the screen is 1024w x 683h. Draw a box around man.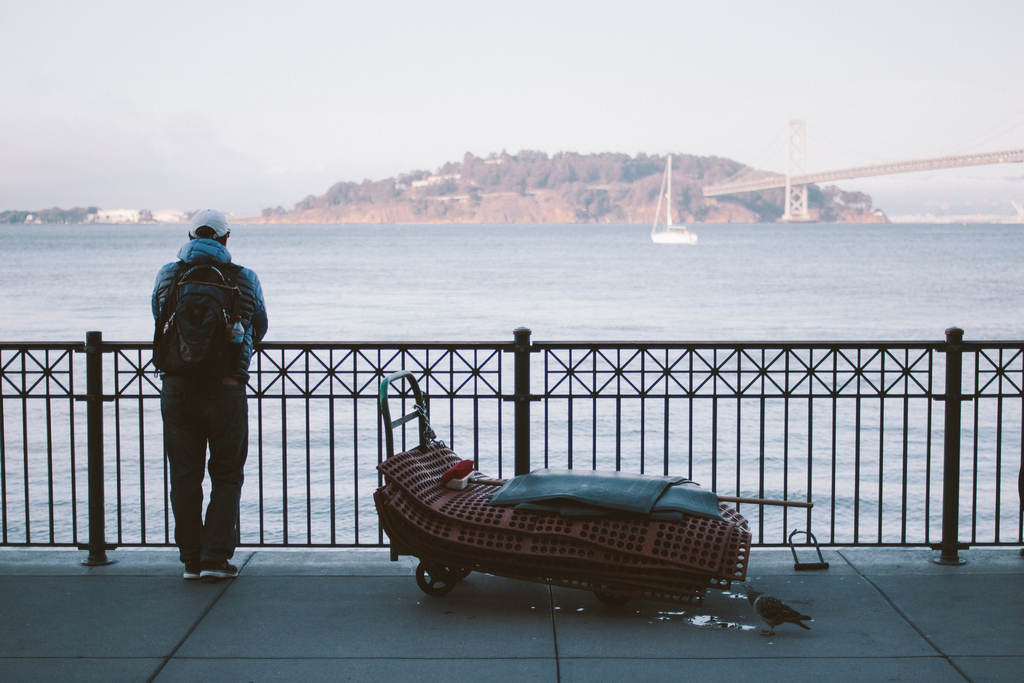
(136,223,268,598).
